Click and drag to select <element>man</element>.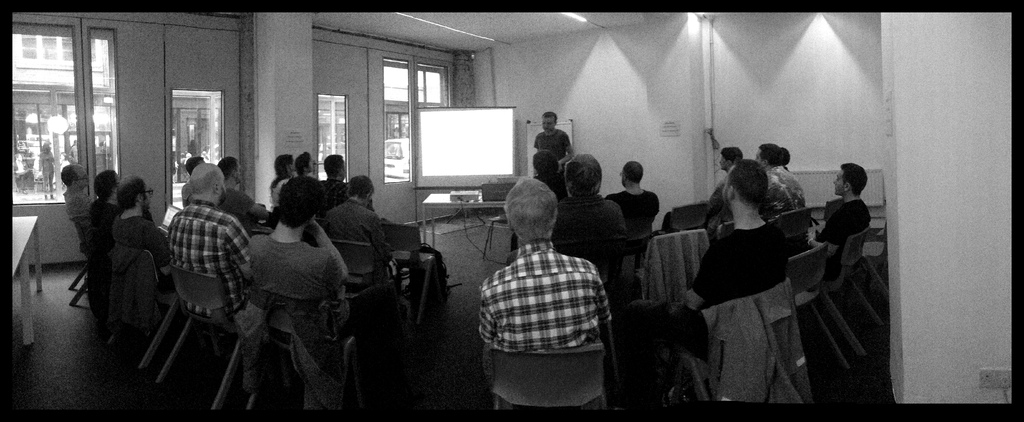
Selection: locate(604, 154, 664, 244).
